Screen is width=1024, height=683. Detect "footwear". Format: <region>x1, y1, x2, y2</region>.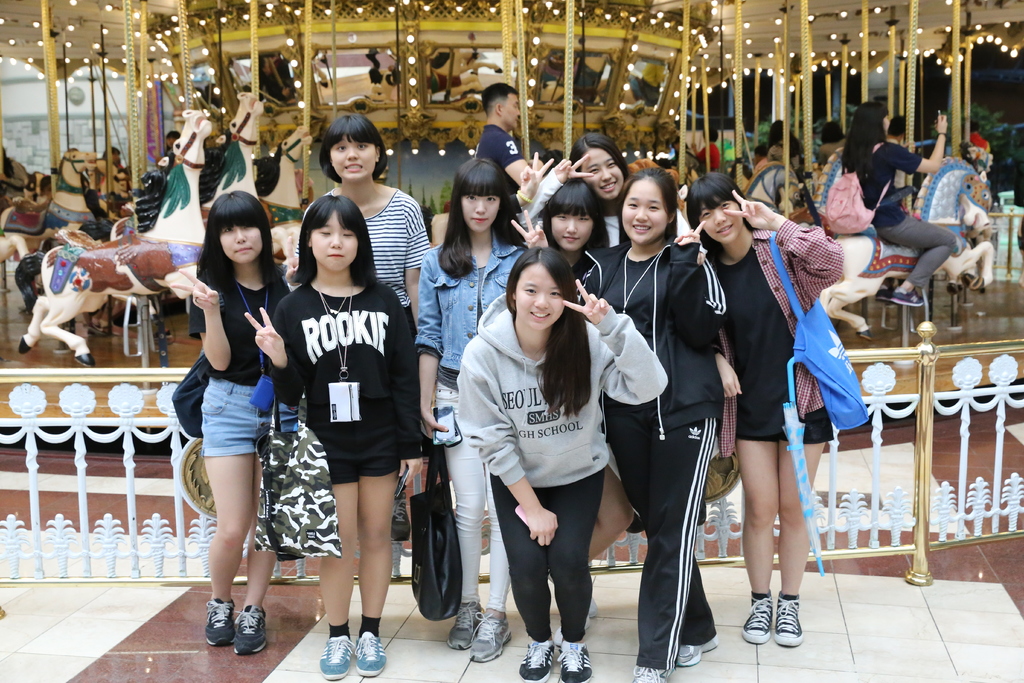
<region>319, 633, 354, 677</region>.
